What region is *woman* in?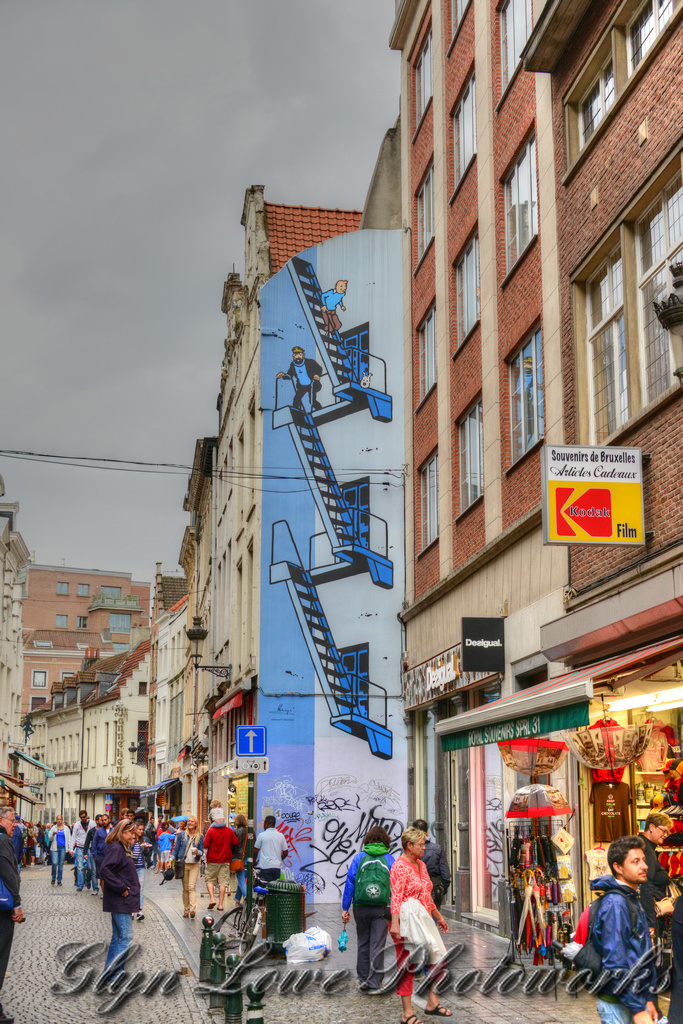
Rect(236, 812, 256, 901).
